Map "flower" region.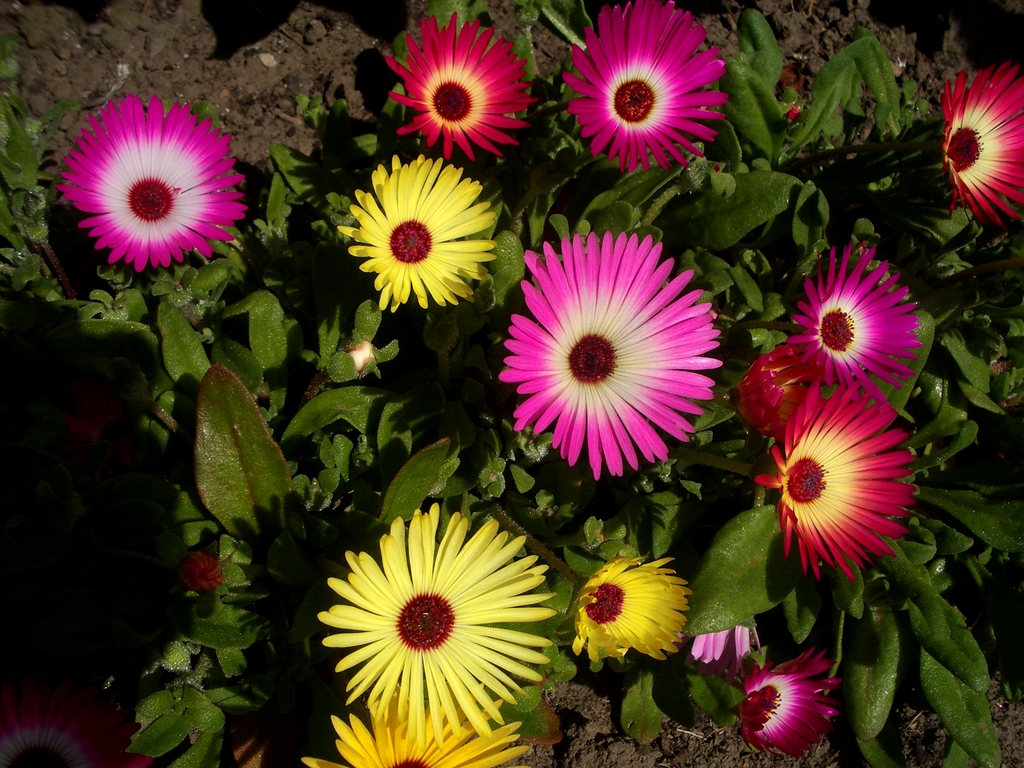
Mapped to (left=55, top=98, right=244, bottom=271).
